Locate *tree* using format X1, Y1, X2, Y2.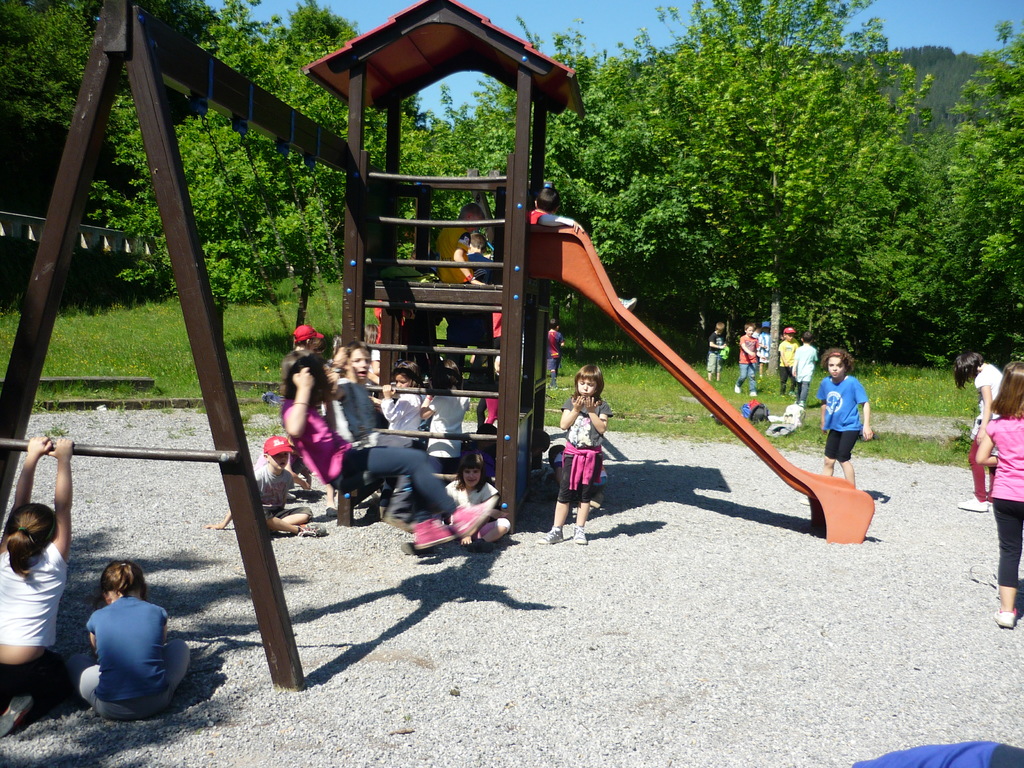
84, 35, 419, 368.
